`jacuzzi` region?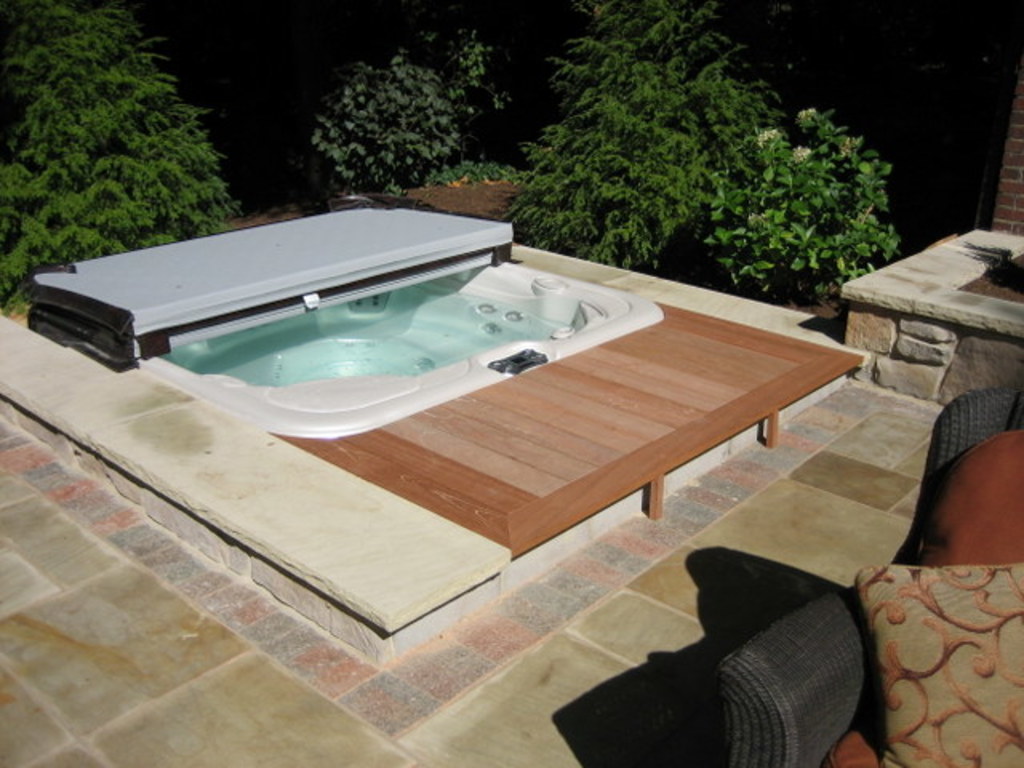
select_region(18, 192, 667, 445)
